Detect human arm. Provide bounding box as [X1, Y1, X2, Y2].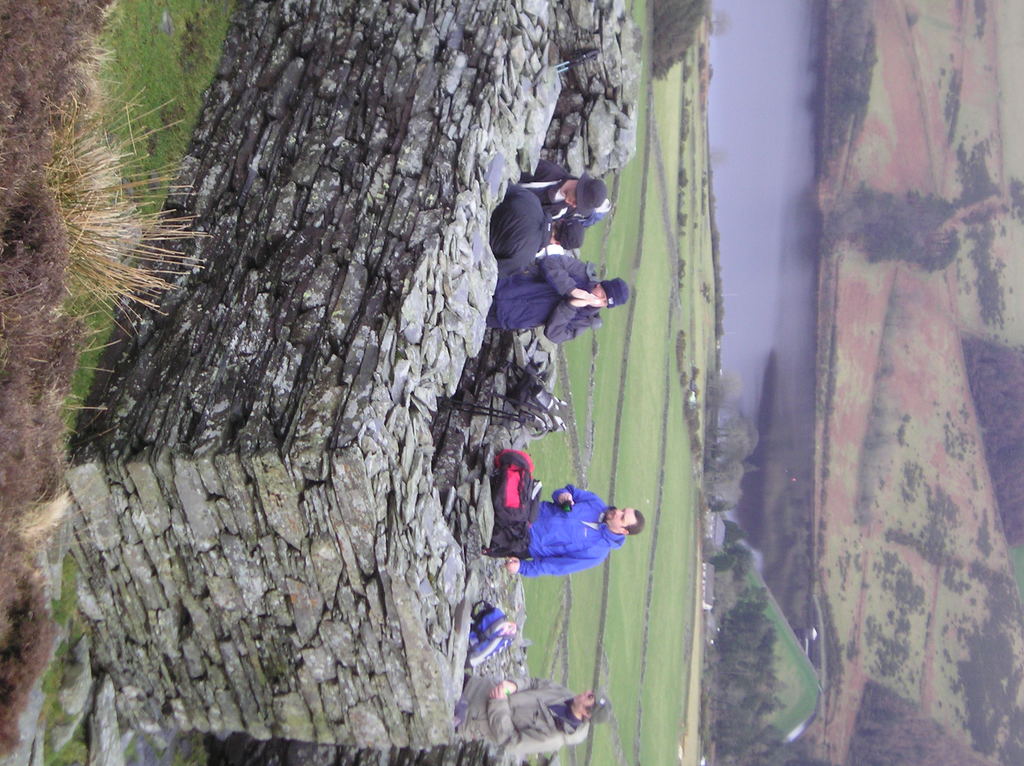
[487, 667, 572, 708].
